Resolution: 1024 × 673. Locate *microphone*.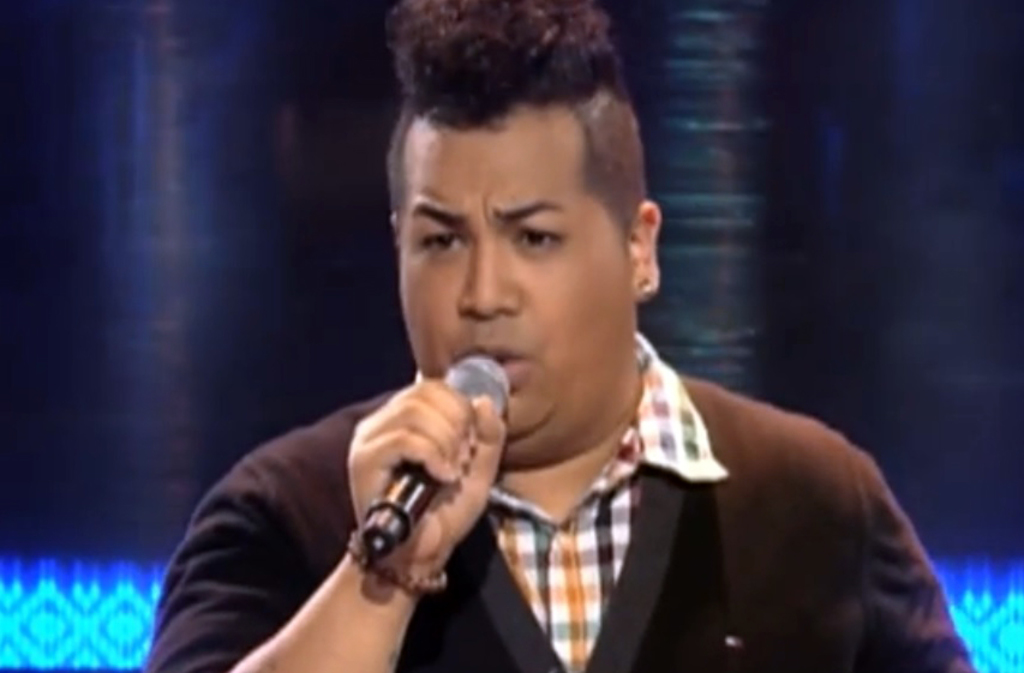
pyautogui.locateOnScreen(328, 351, 502, 573).
